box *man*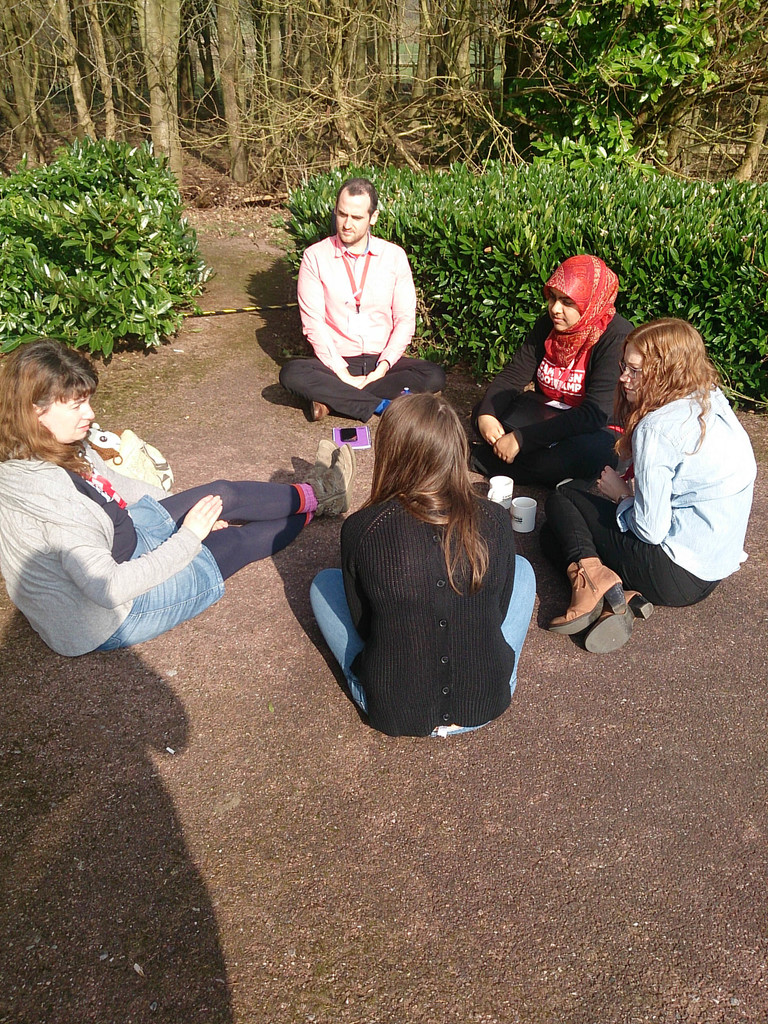
[x1=275, y1=175, x2=447, y2=444]
